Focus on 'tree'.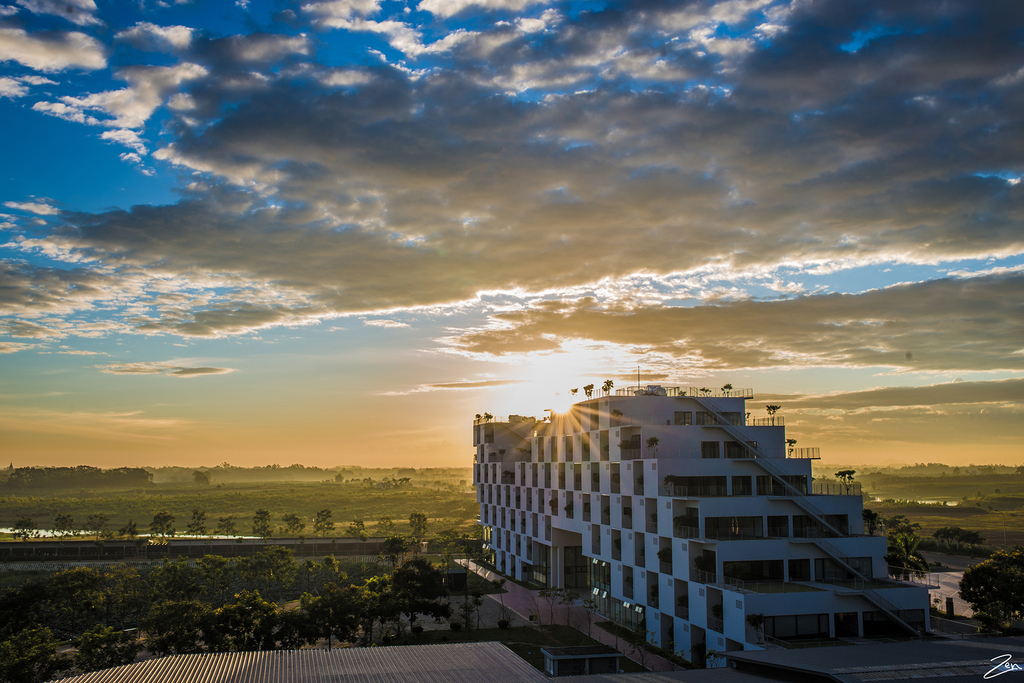
Focused at x1=253, y1=507, x2=274, y2=543.
